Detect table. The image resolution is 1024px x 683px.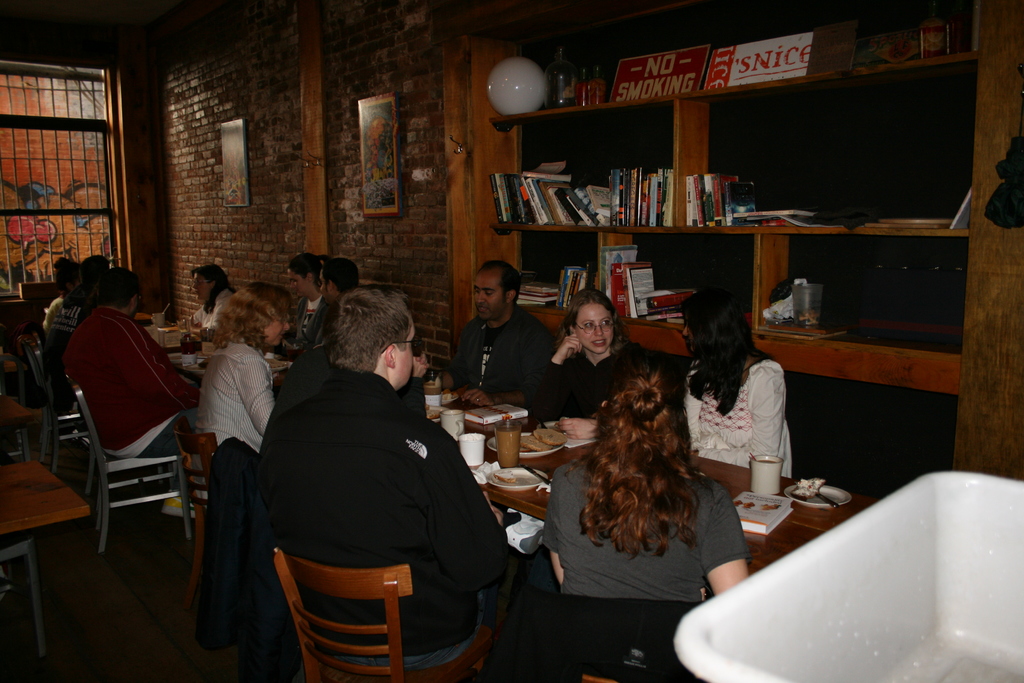
[x1=138, y1=315, x2=211, y2=348].
